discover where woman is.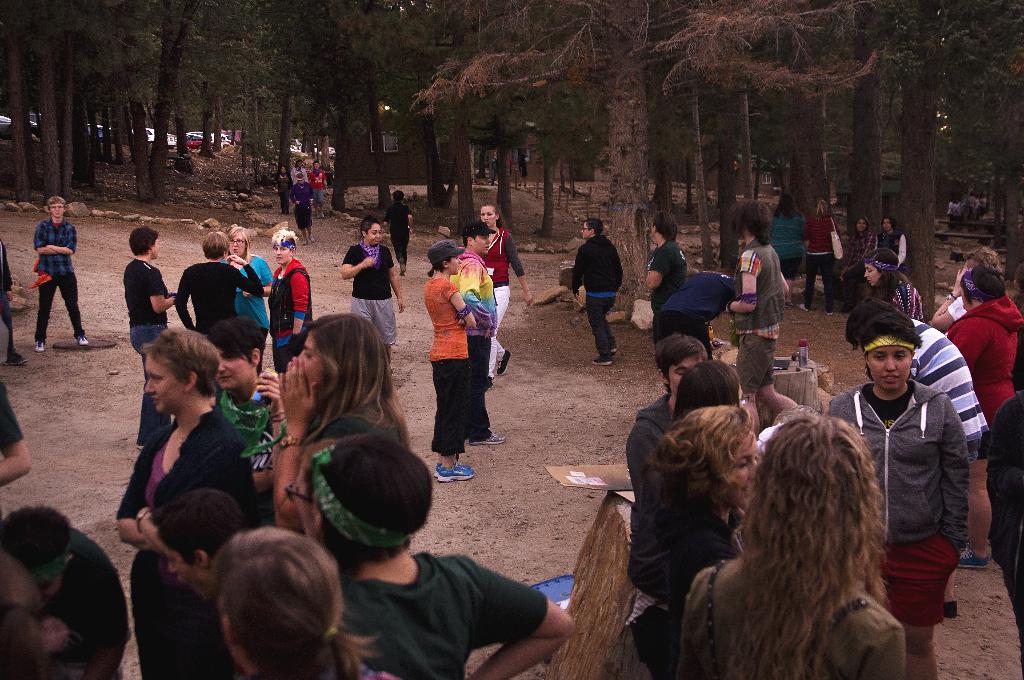
Discovered at [799,198,841,316].
